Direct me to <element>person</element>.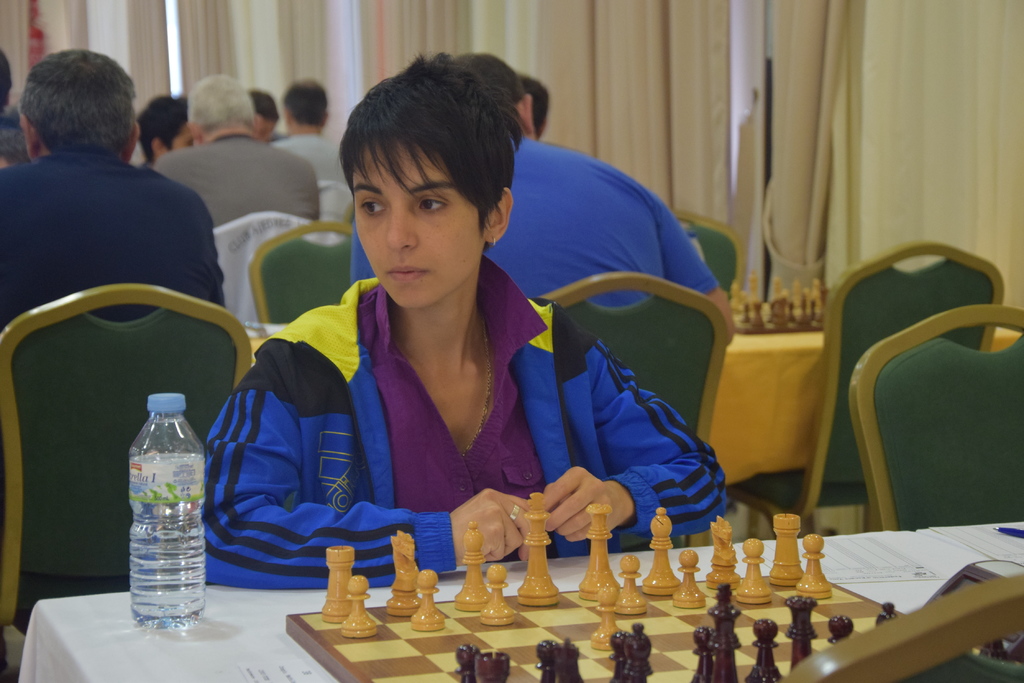
Direction: crop(150, 70, 324, 241).
